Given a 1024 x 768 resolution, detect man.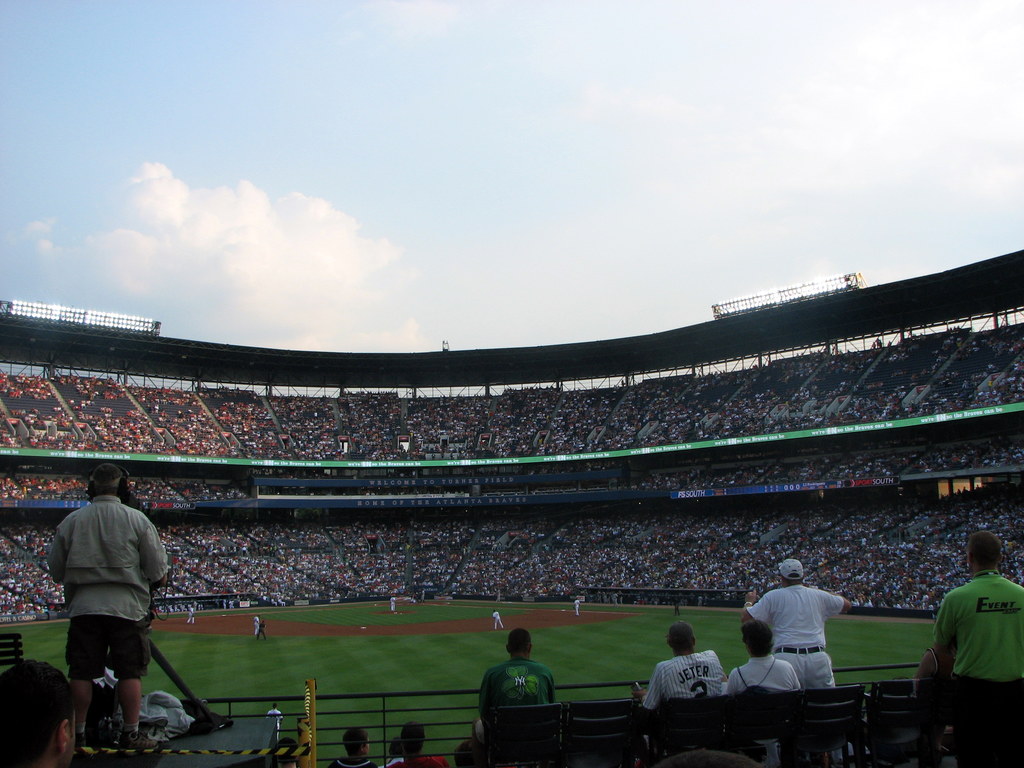
region(388, 593, 396, 609).
